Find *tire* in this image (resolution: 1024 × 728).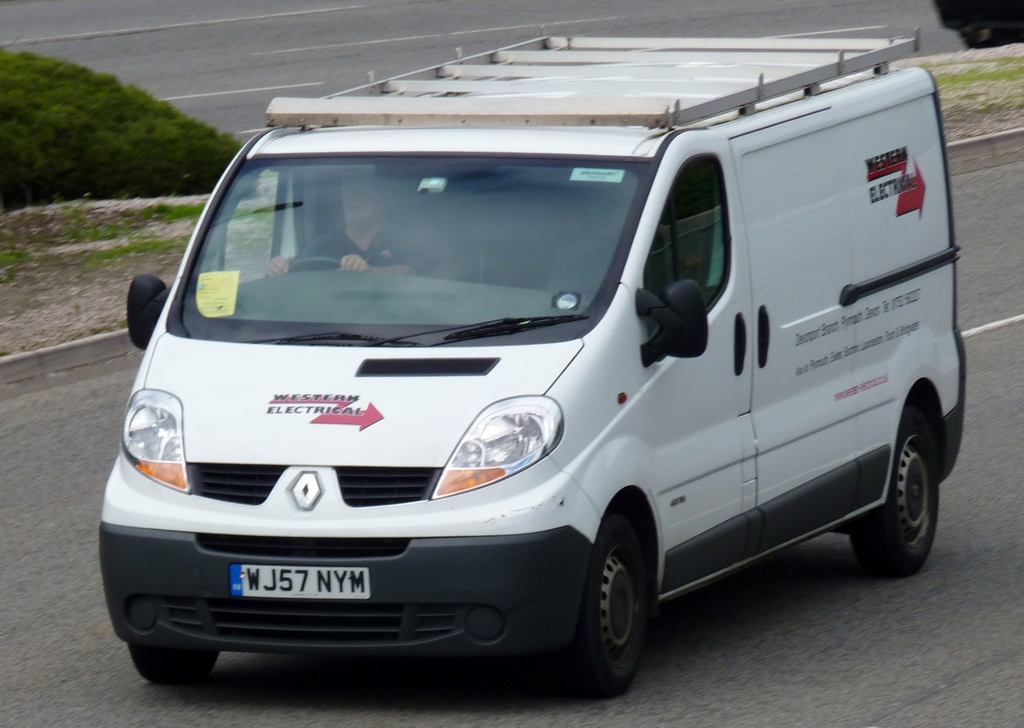
<bbox>559, 517, 660, 698</bbox>.
